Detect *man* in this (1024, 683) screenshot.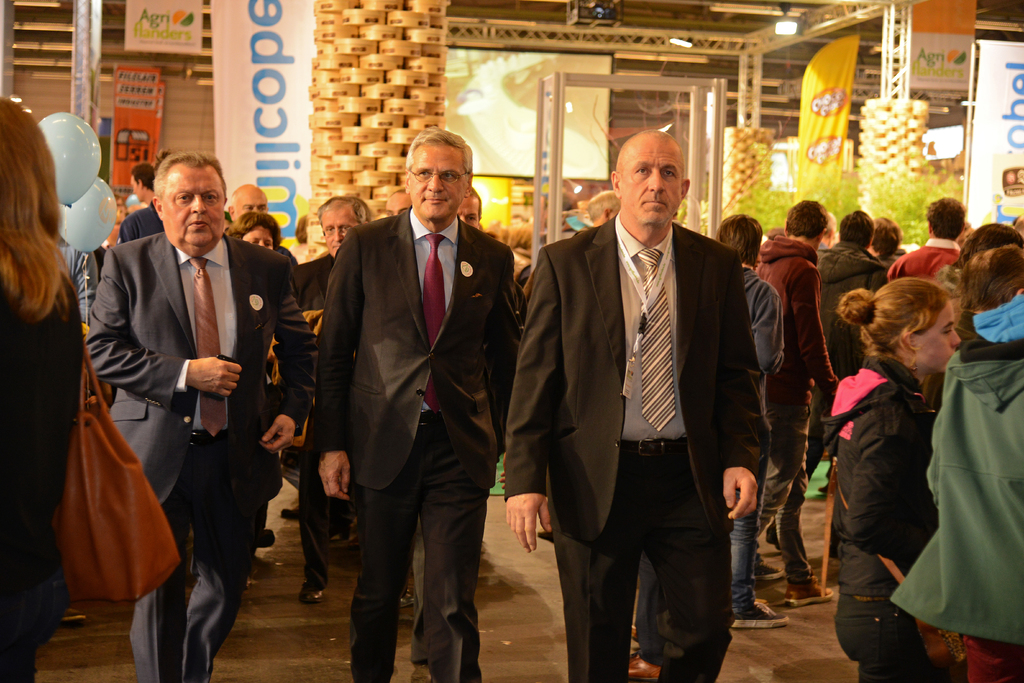
Detection: bbox(83, 150, 318, 682).
